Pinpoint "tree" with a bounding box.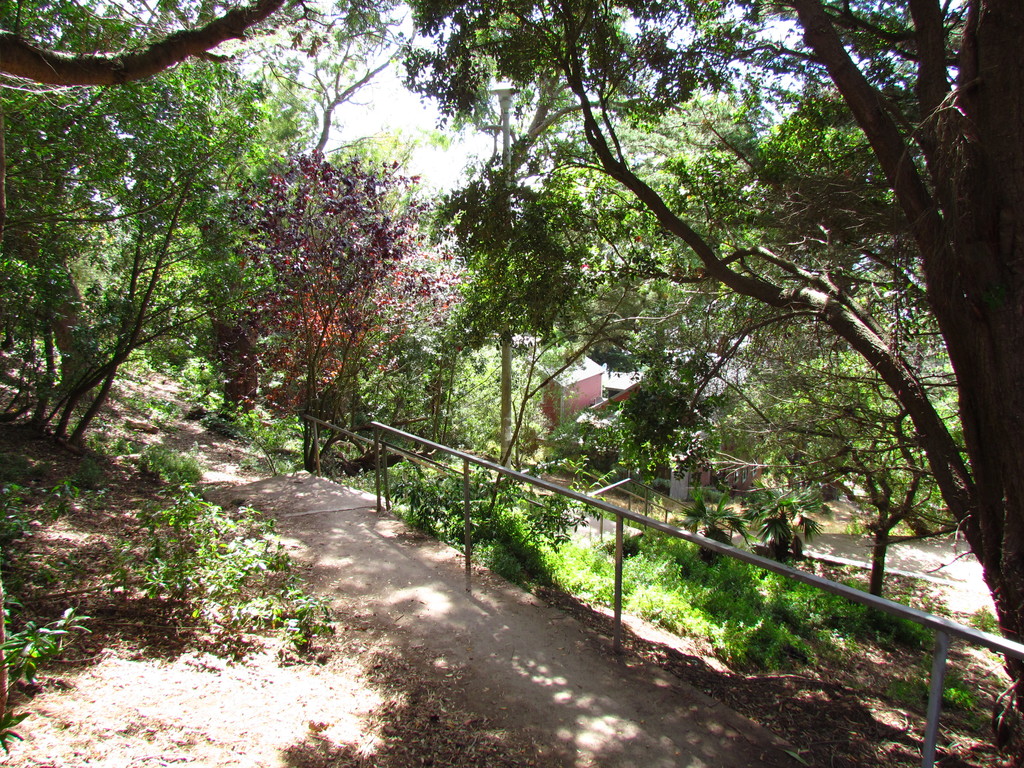
pyautogui.locateOnScreen(703, 314, 838, 516).
